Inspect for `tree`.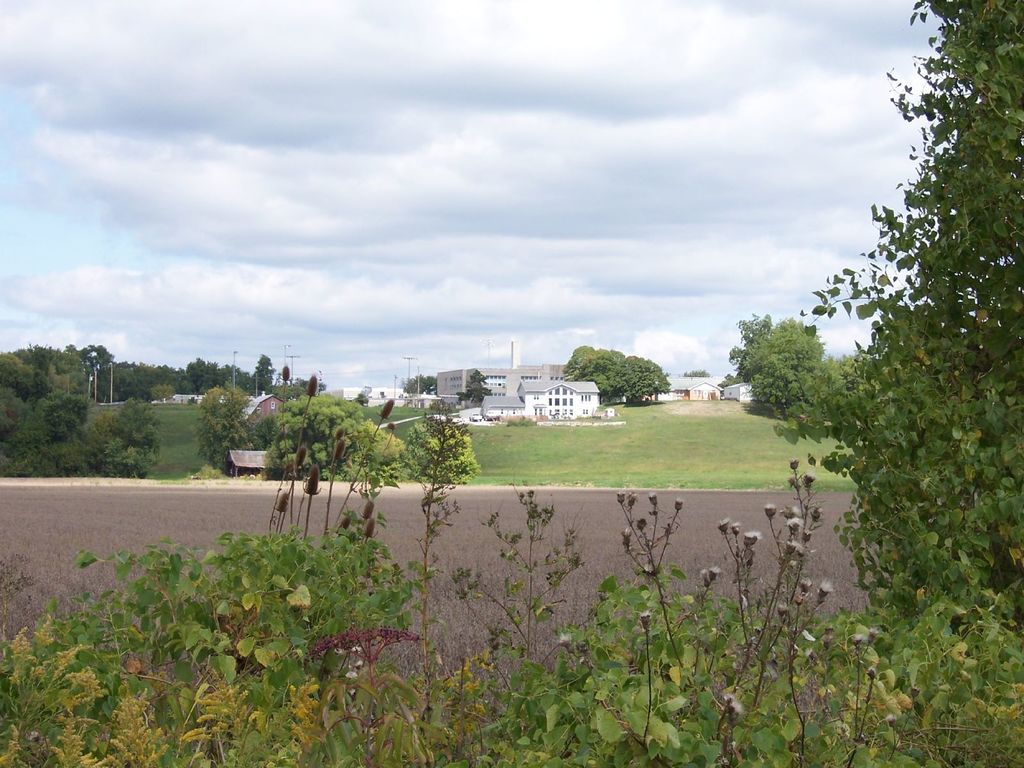
Inspection: (x1=255, y1=388, x2=398, y2=481).
